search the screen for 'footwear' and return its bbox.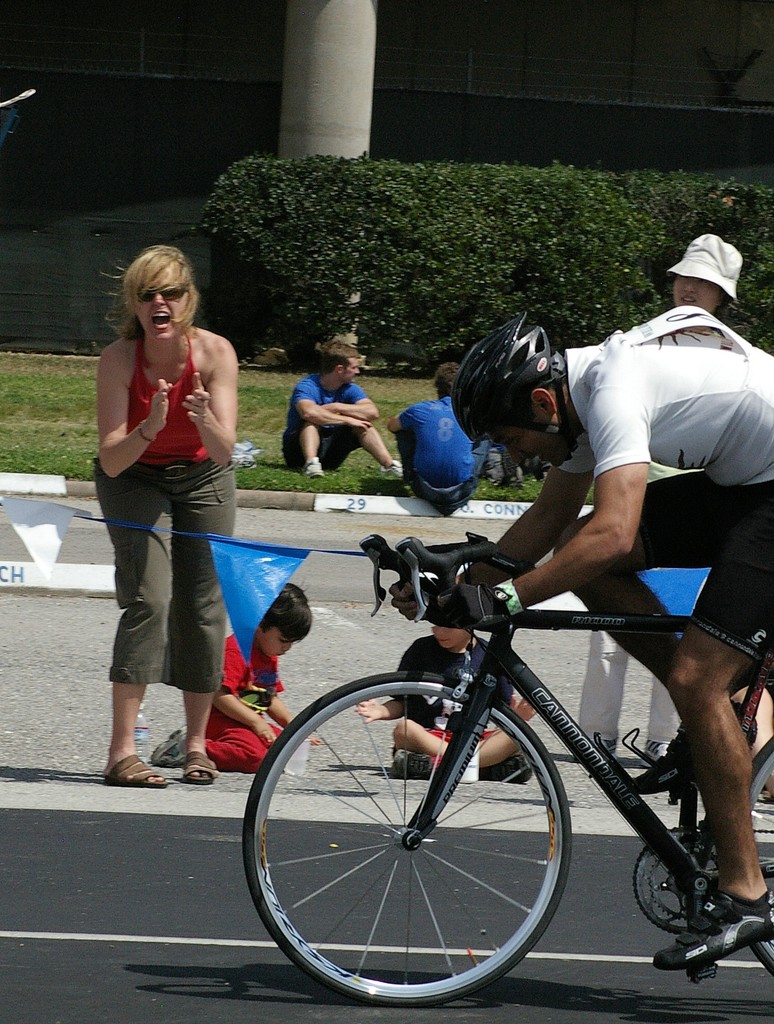
Found: locate(153, 724, 186, 767).
